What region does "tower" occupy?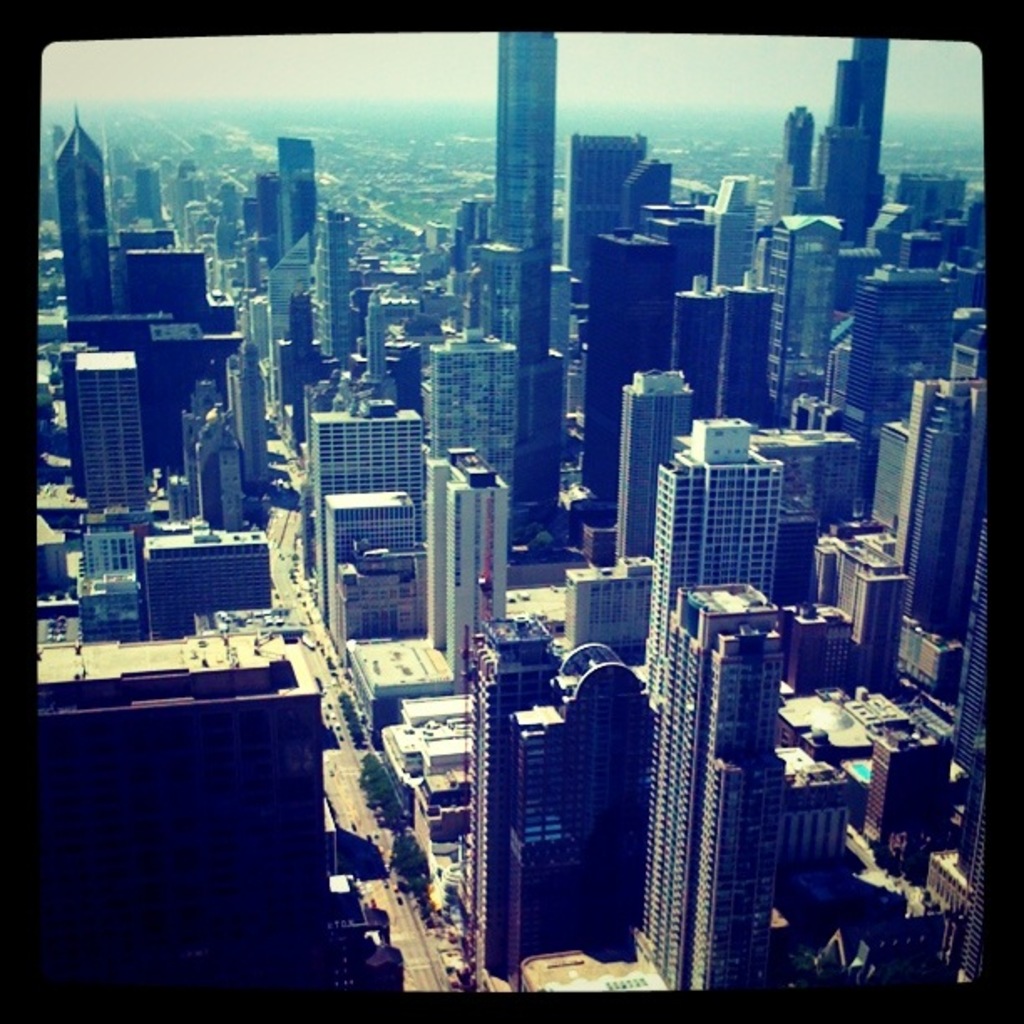
left=366, top=298, right=390, bottom=368.
